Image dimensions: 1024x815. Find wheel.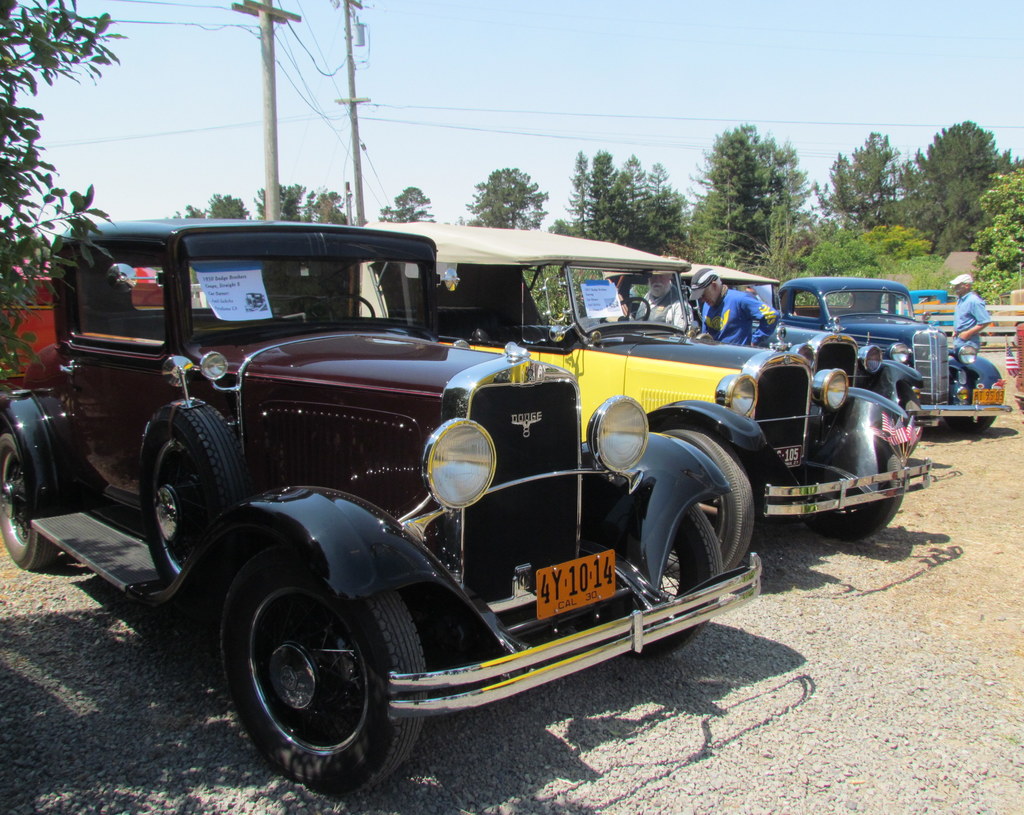
bbox(625, 505, 723, 662).
